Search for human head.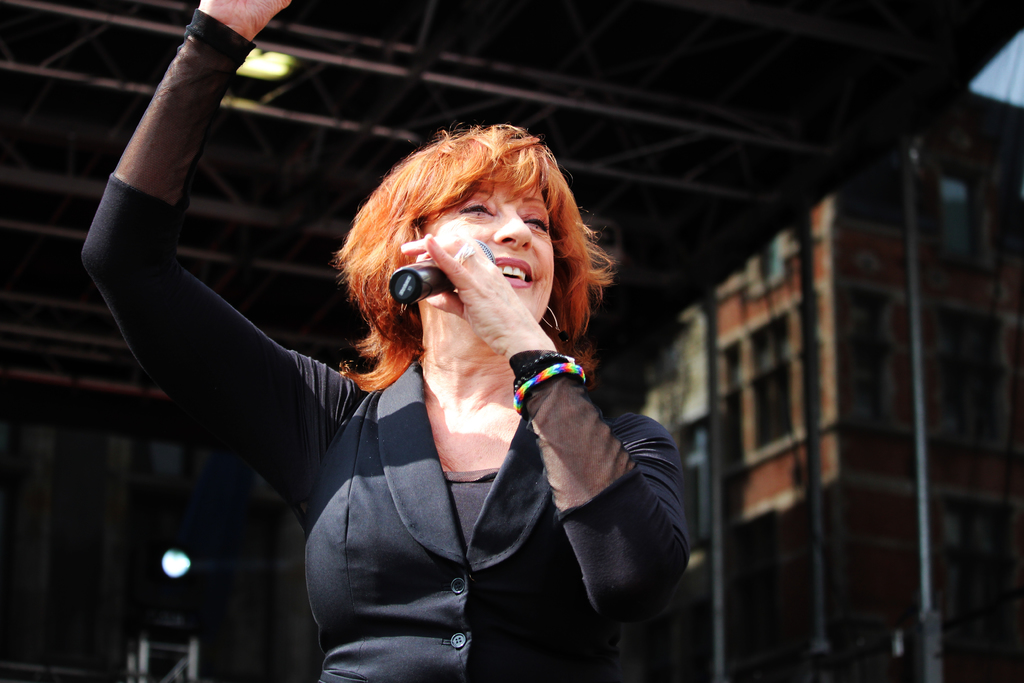
Found at 371 131 564 357.
